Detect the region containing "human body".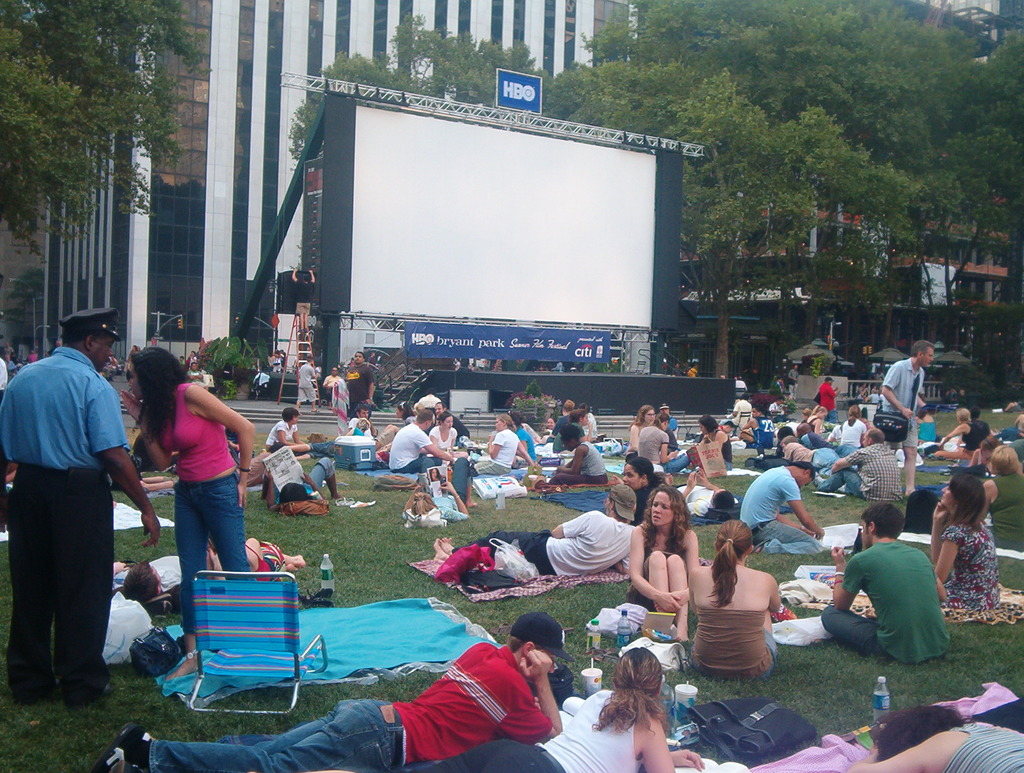
852:721:1023:772.
